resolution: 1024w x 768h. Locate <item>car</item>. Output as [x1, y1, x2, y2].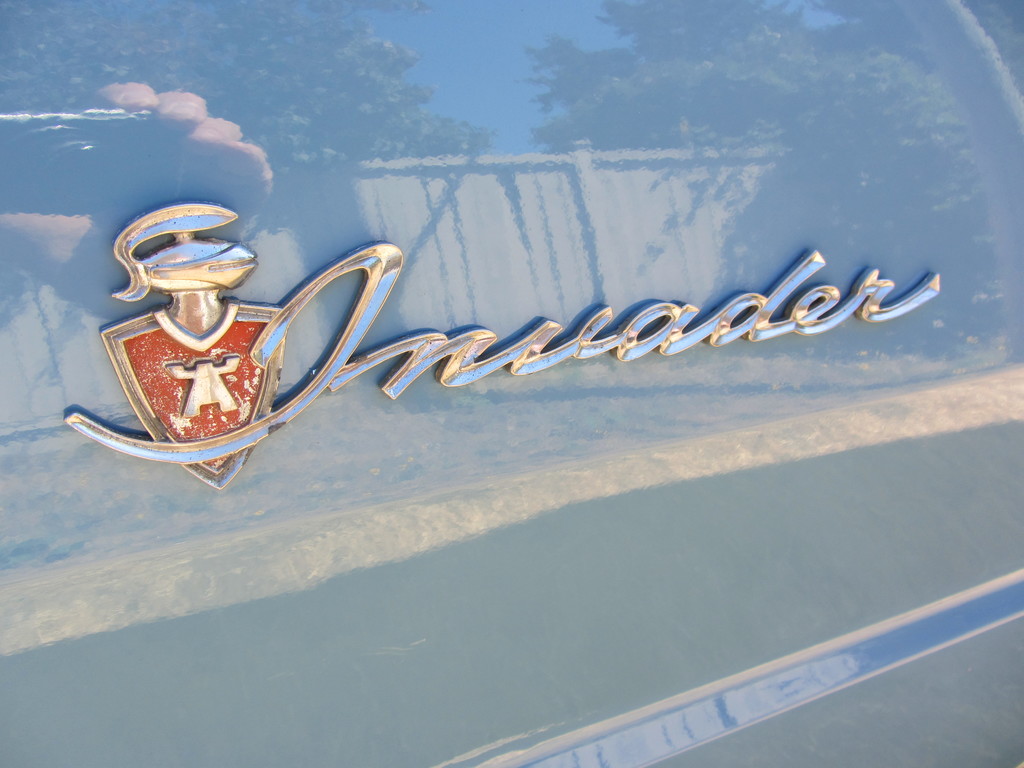
[0, 0, 1023, 767].
